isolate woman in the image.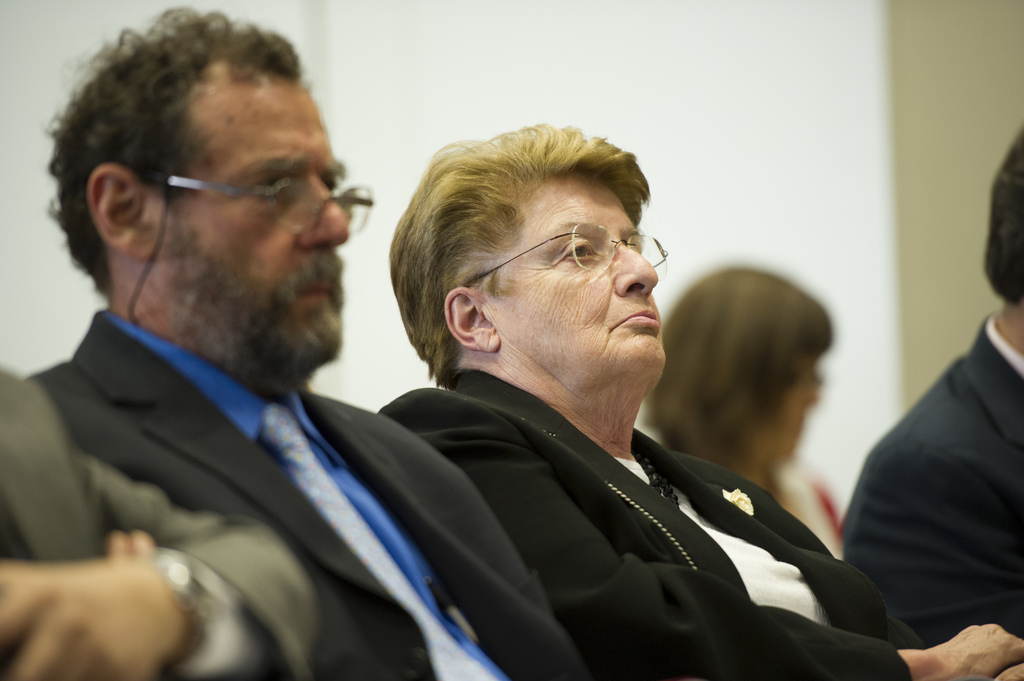
Isolated region: x1=635, y1=261, x2=847, y2=566.
